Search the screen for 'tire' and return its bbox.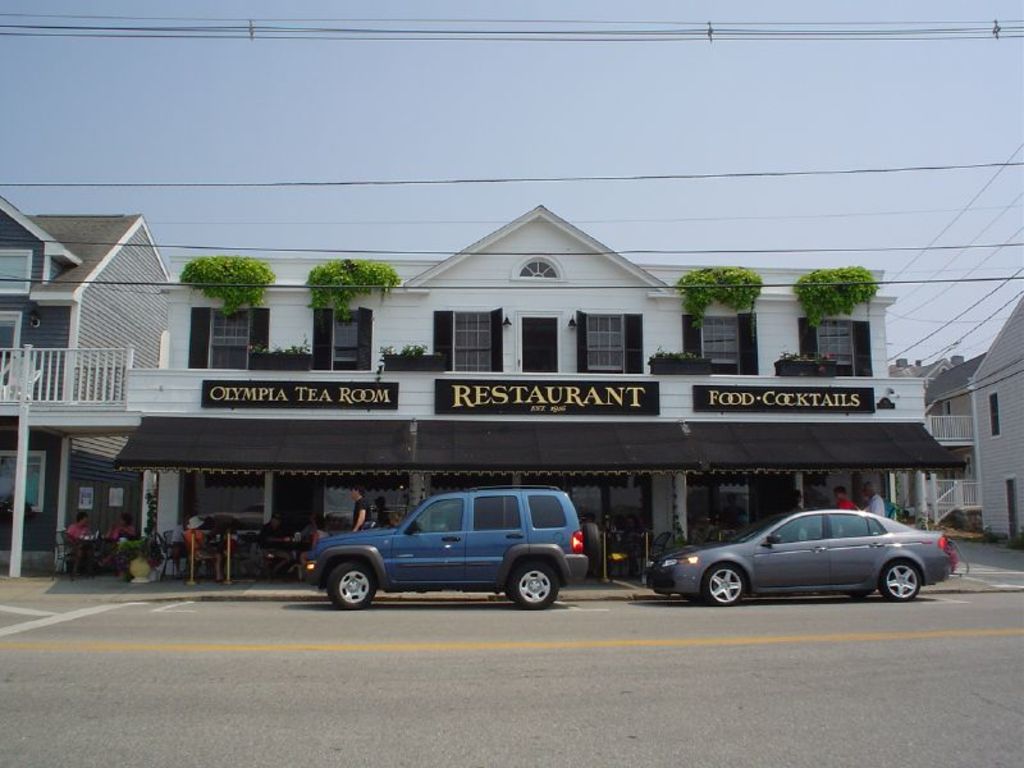
Found: (581, 524, 600, 568).
